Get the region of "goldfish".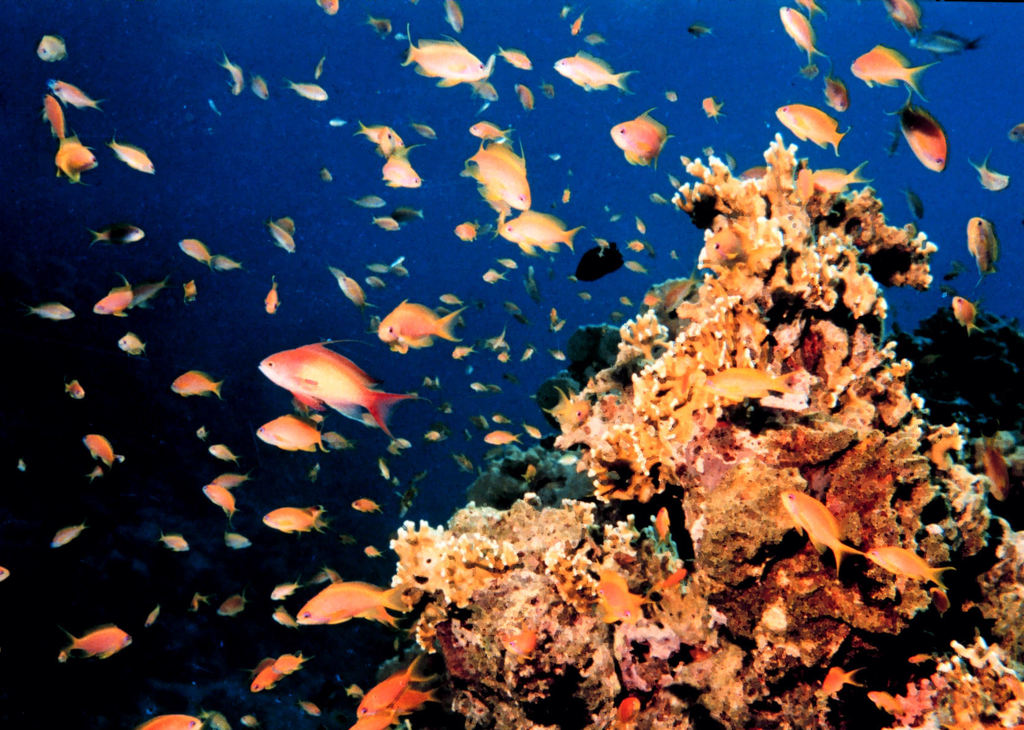
x1=215, y1=252, x2=241, y2=270.
